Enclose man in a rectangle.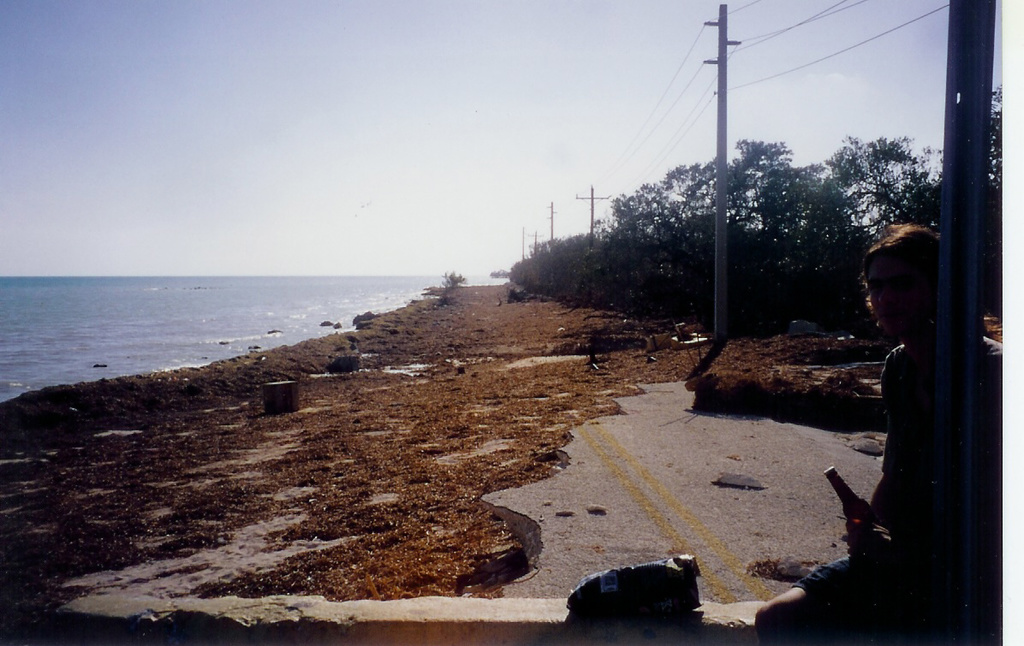
<region>723, 210, 1023, 645</region>.
